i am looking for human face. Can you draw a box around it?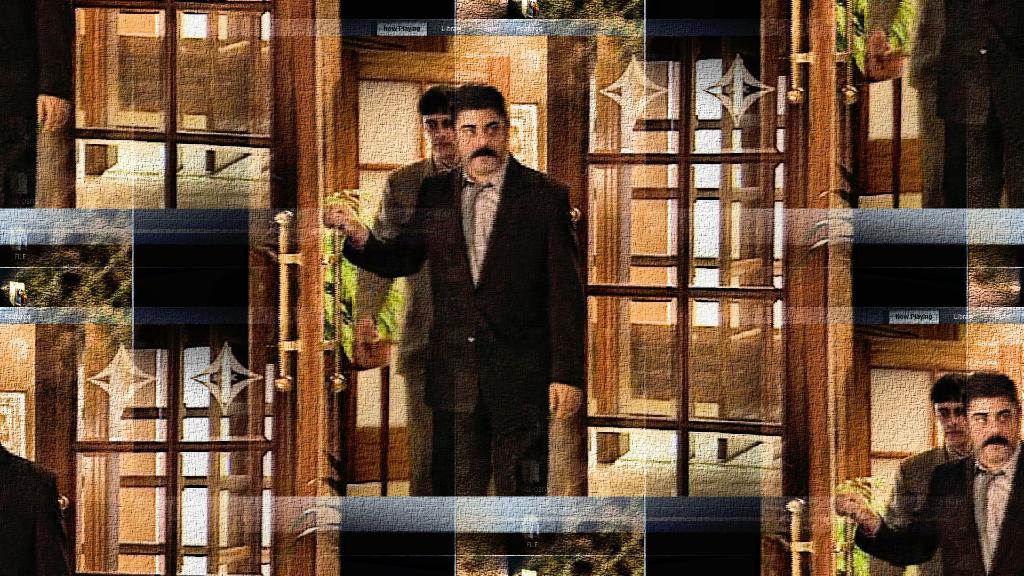
Sure, the bounding box is l=424, t=115, r=459, b=157.
